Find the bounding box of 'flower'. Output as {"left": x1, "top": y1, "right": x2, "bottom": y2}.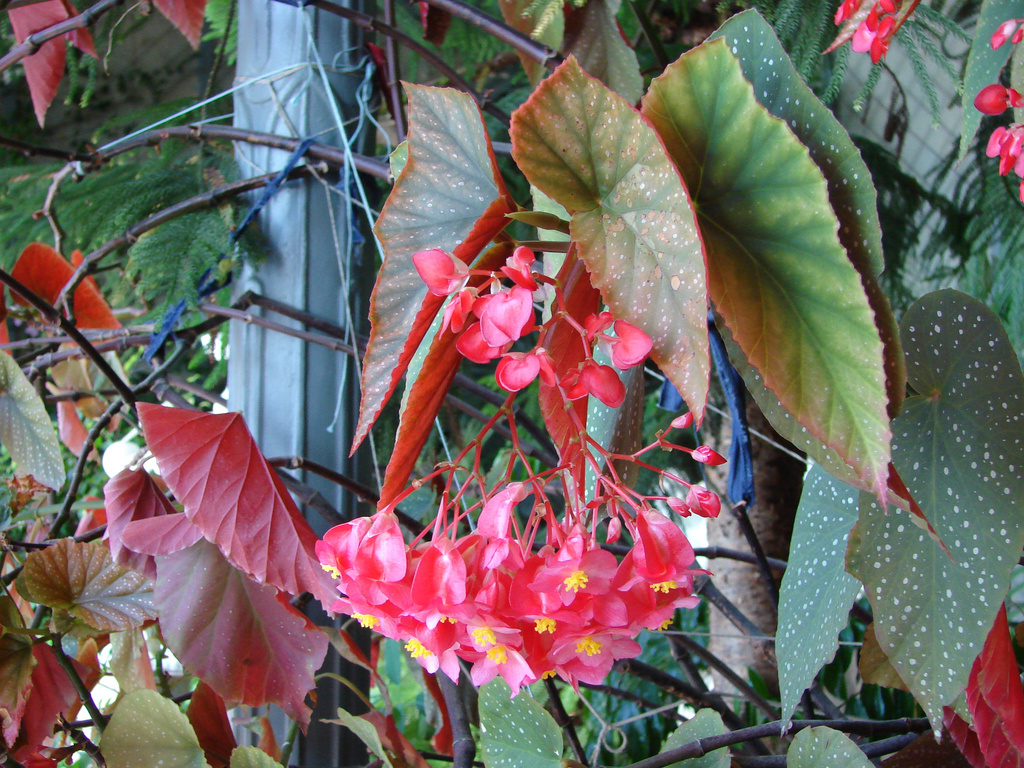
{"left": 690, "top": 445, "right": 731, "bottom": 465}.
